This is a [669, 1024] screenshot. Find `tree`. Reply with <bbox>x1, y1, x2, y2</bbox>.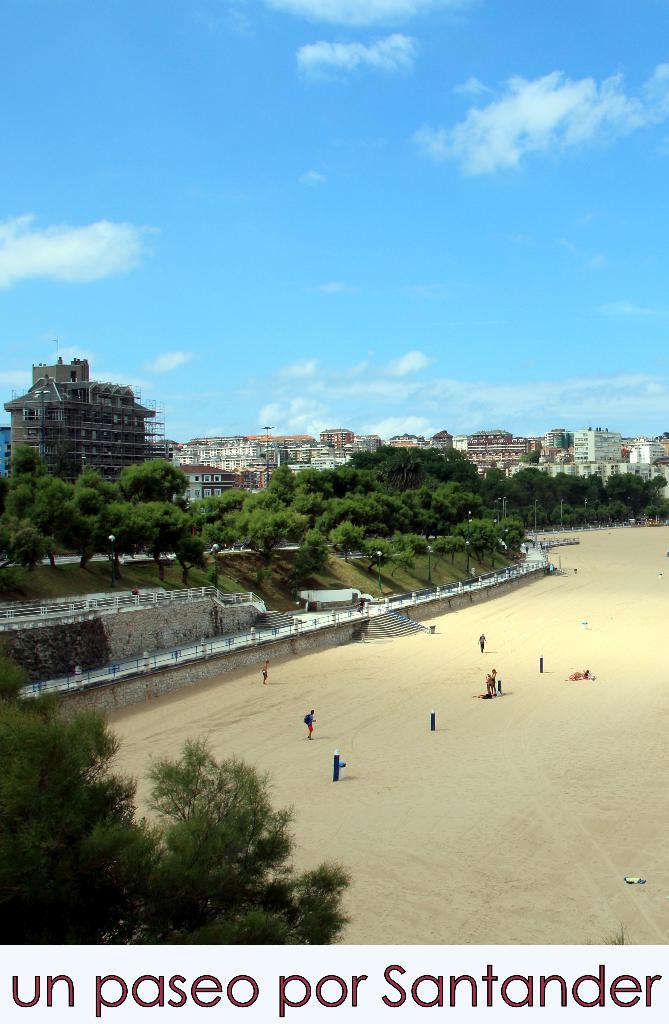
<bbox>248, 506, 309, 554</bbox>.
